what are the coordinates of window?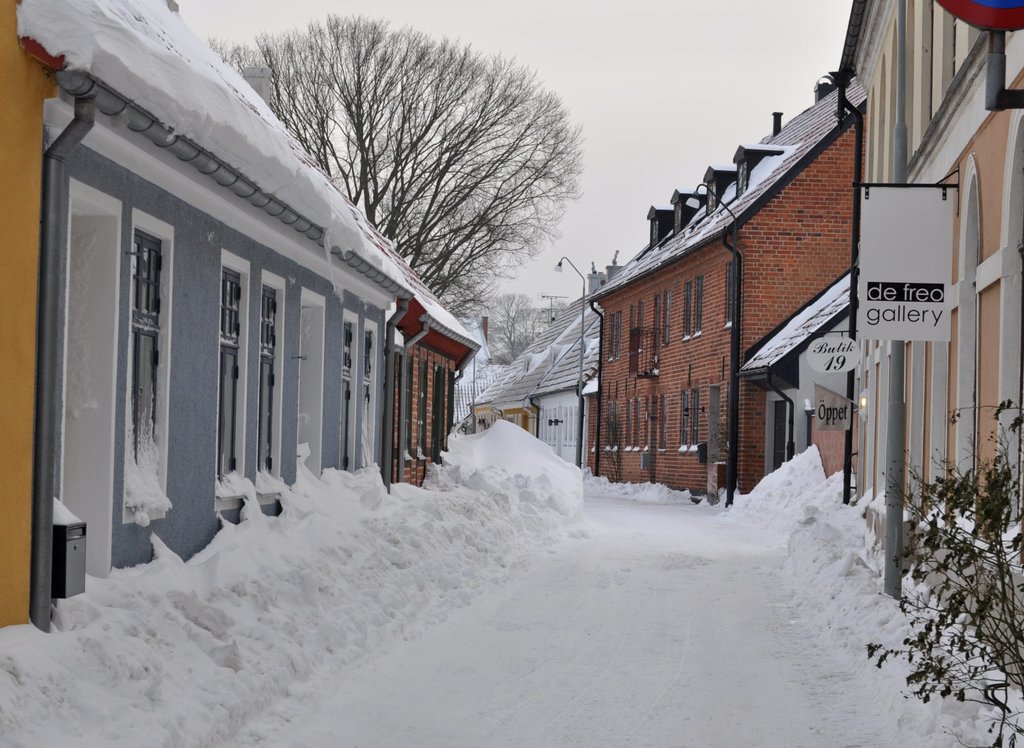
bbox=[128, 210, 172, 525].
